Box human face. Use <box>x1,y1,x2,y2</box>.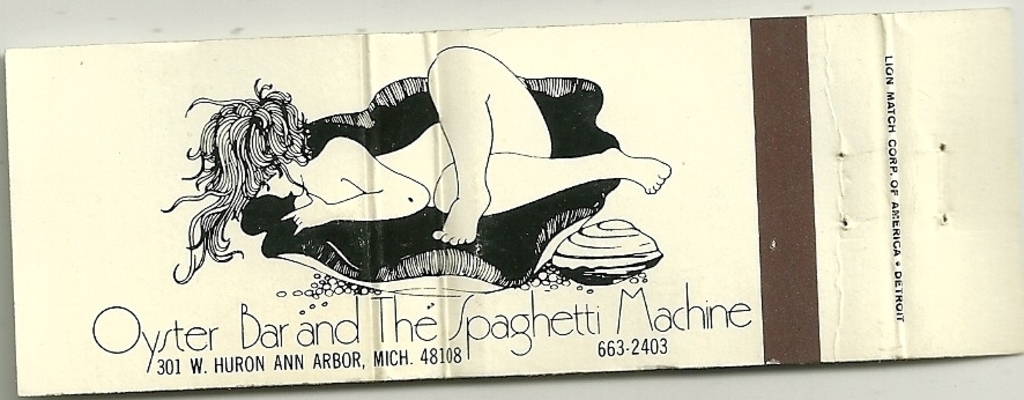
<box>254,156,300,200</box>.
